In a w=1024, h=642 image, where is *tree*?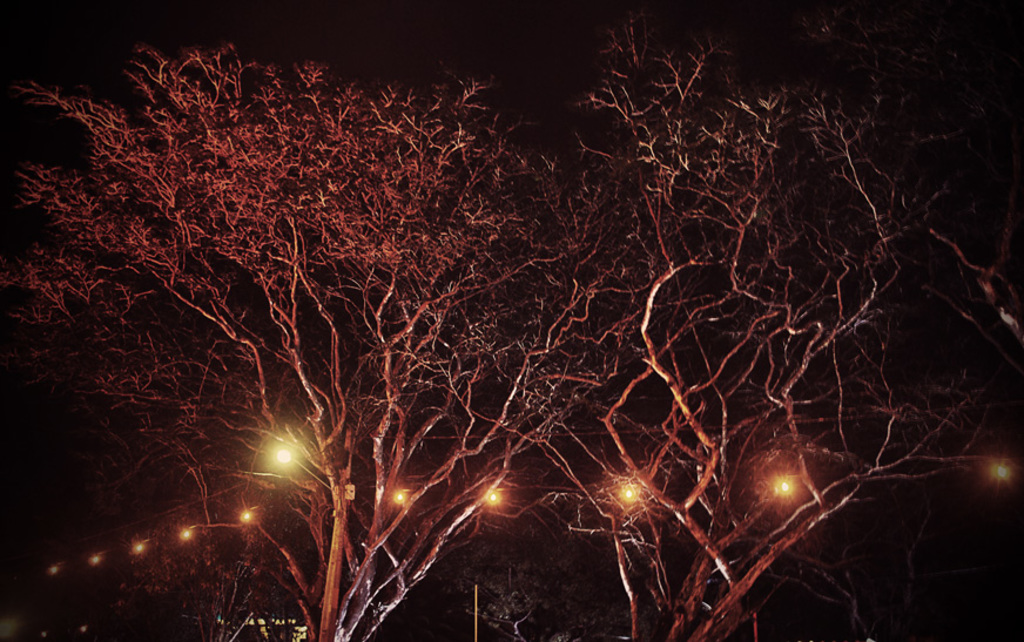
pyautogui.locateOnScreen(447, 508, 632, 641).
